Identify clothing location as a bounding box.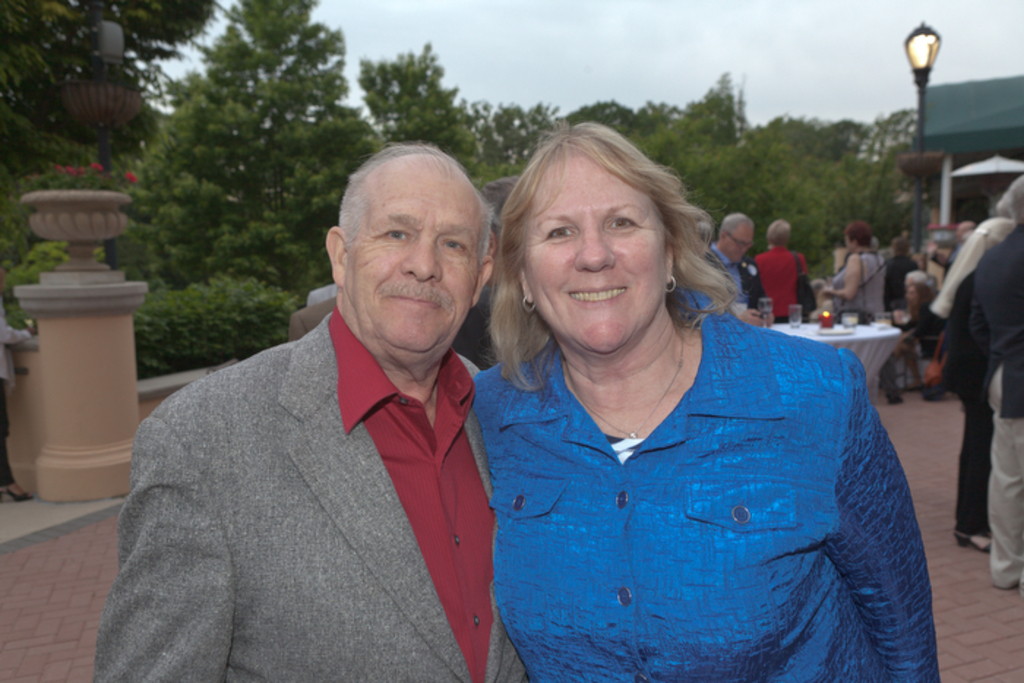
699, 250, 756, 316.
